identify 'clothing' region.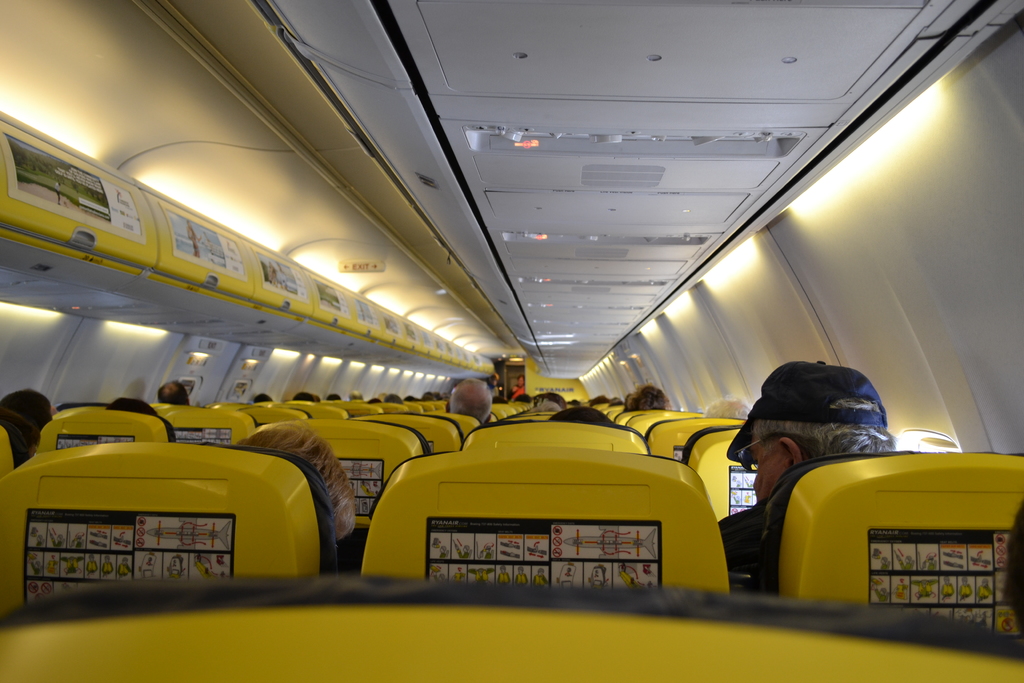
Region: locate(437, 550, 446, 560).
